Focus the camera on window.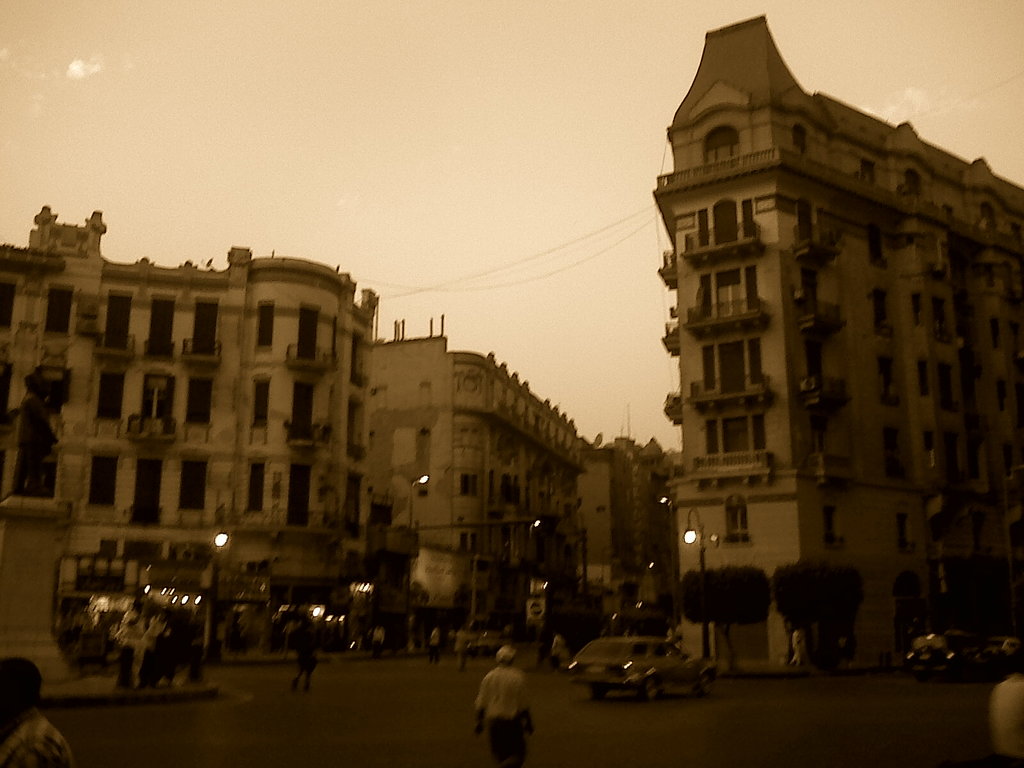
Focus region: [47, 281, 83, 343].
